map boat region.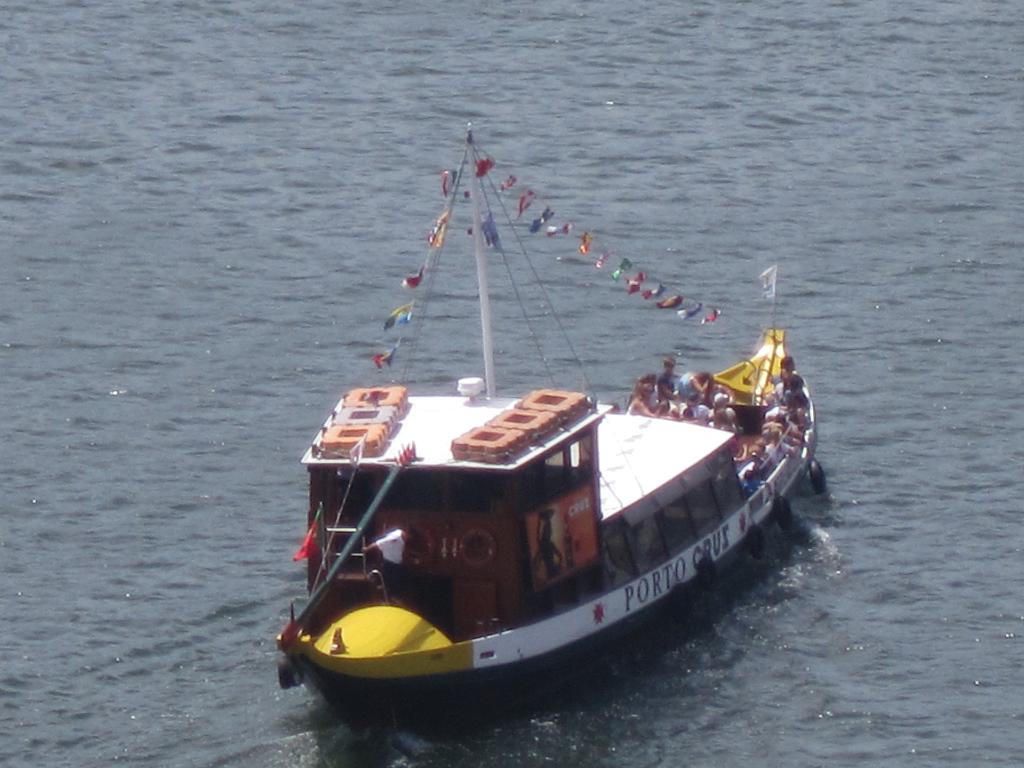
Mapped to pyautogui.locateOnScreen(277, 129, 820, 706).
